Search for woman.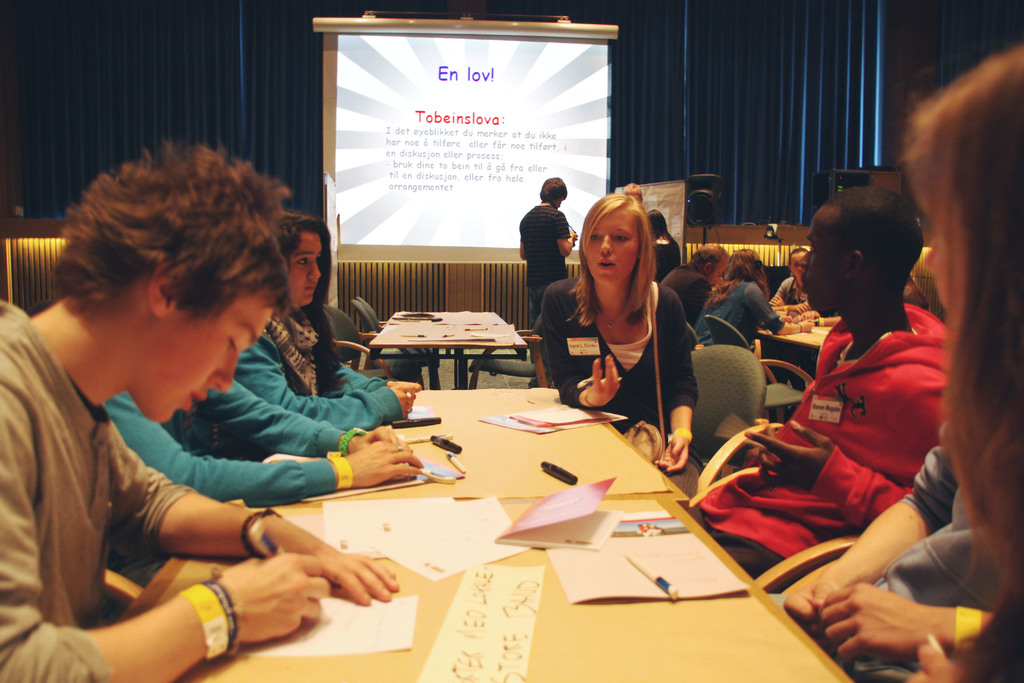
Found at left=559, top=179, right=716, bottom=535.
